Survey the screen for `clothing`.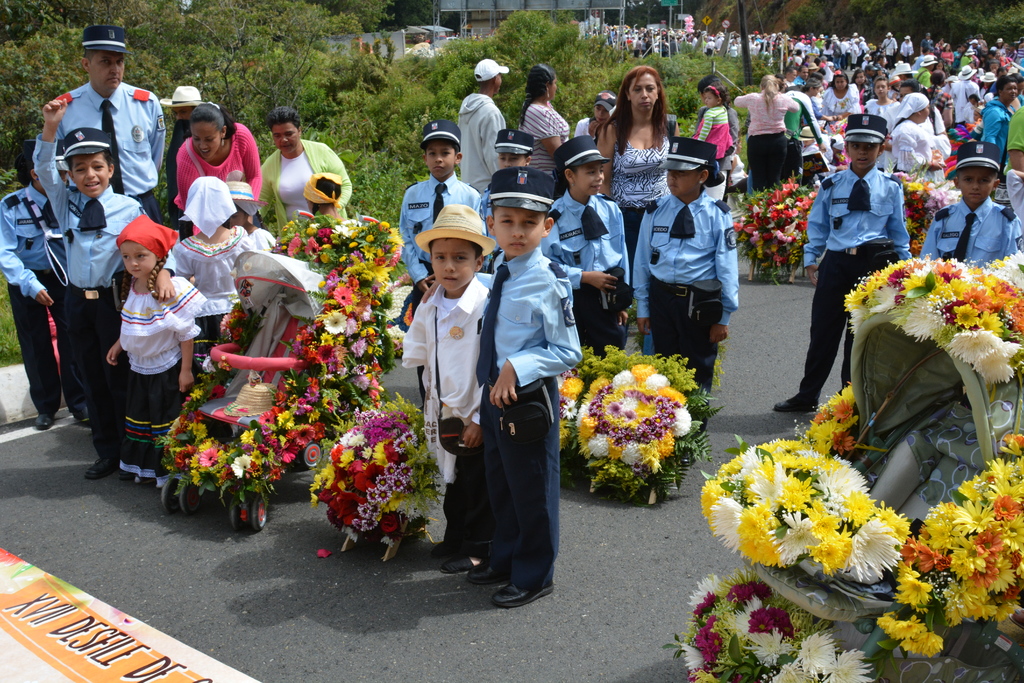
Survey found: x1=694, y1=103, x2=730, y2=158.
